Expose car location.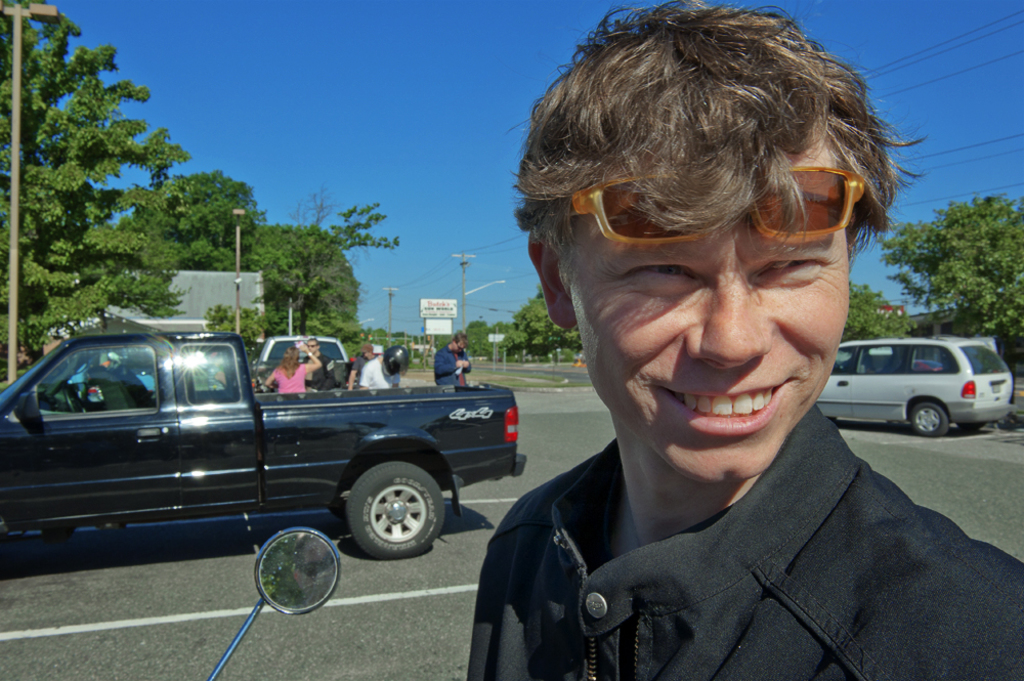
Exposed at (817,336,1014,436).
